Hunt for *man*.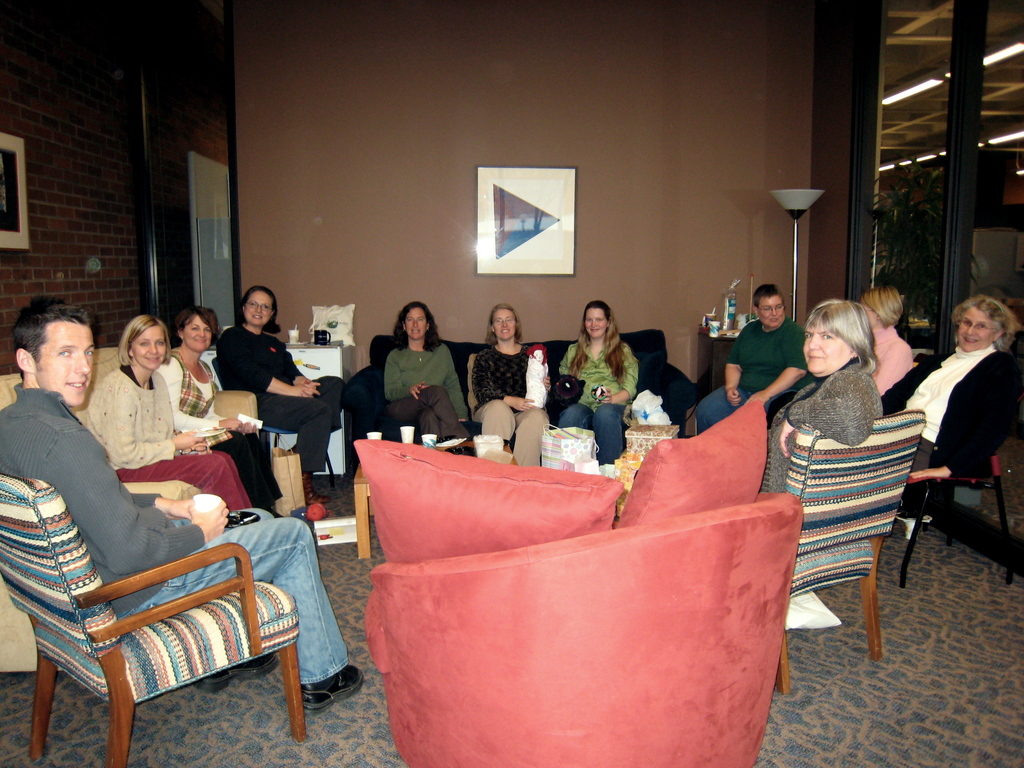
Hunted down at {"left": 689, "top": 276, "right": 817, "bottom": 429}.
